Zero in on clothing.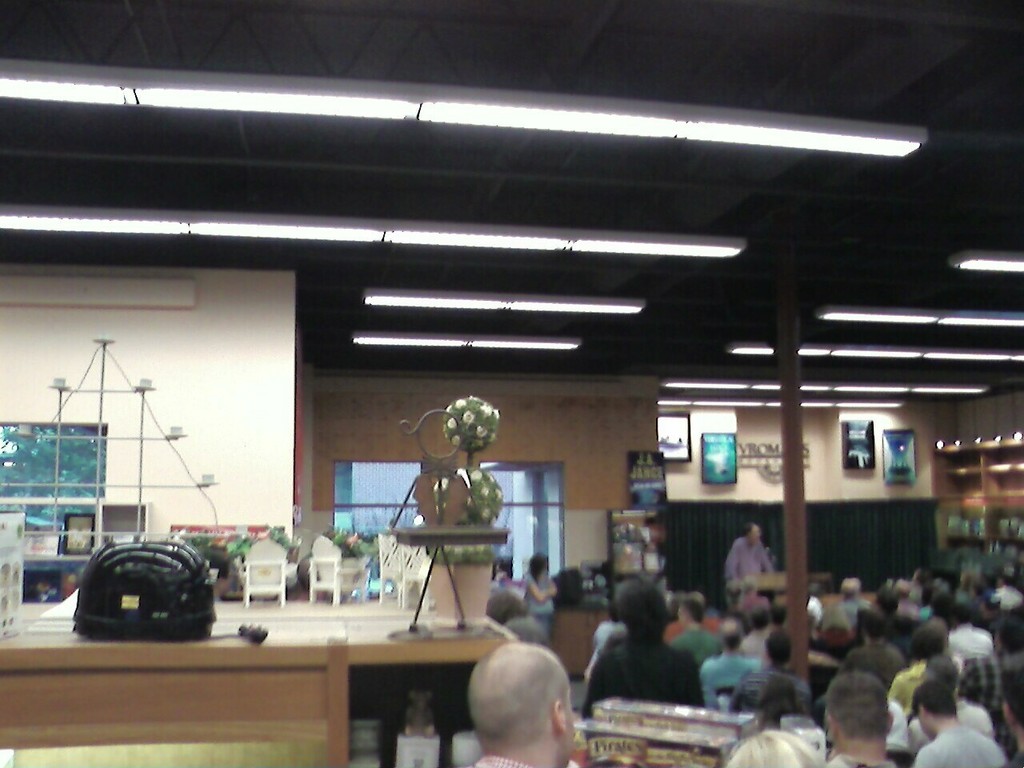
Zeroed in: {"left": 886, "top": 658, "right": 927, "bottom": 716}.
